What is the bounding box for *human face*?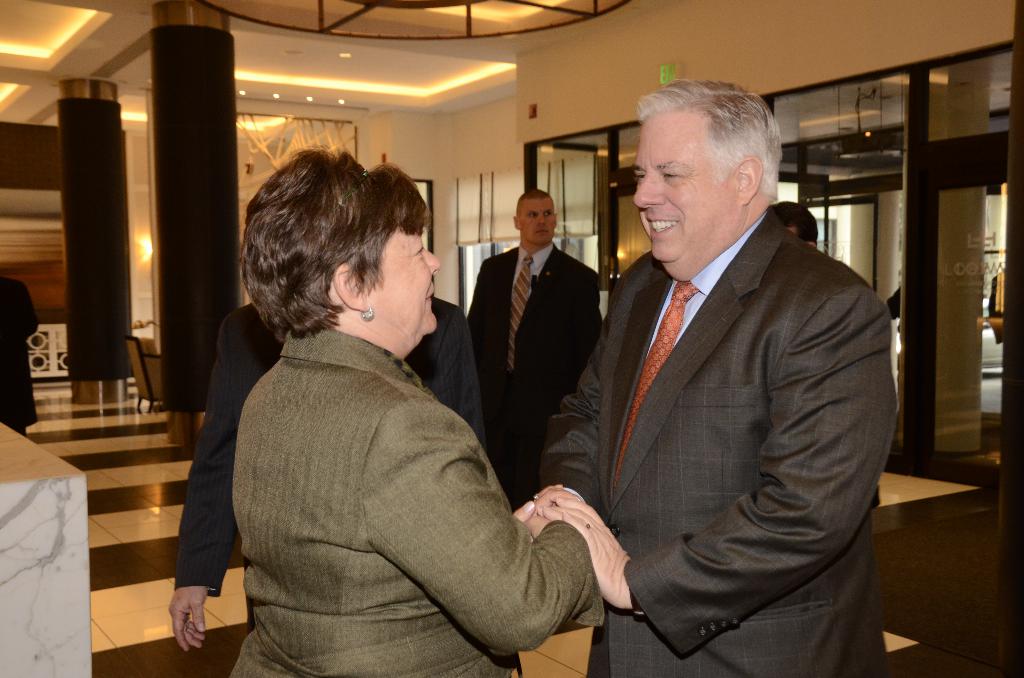
pyautogui.locateOnScreen(374, 223, 438, 328).
